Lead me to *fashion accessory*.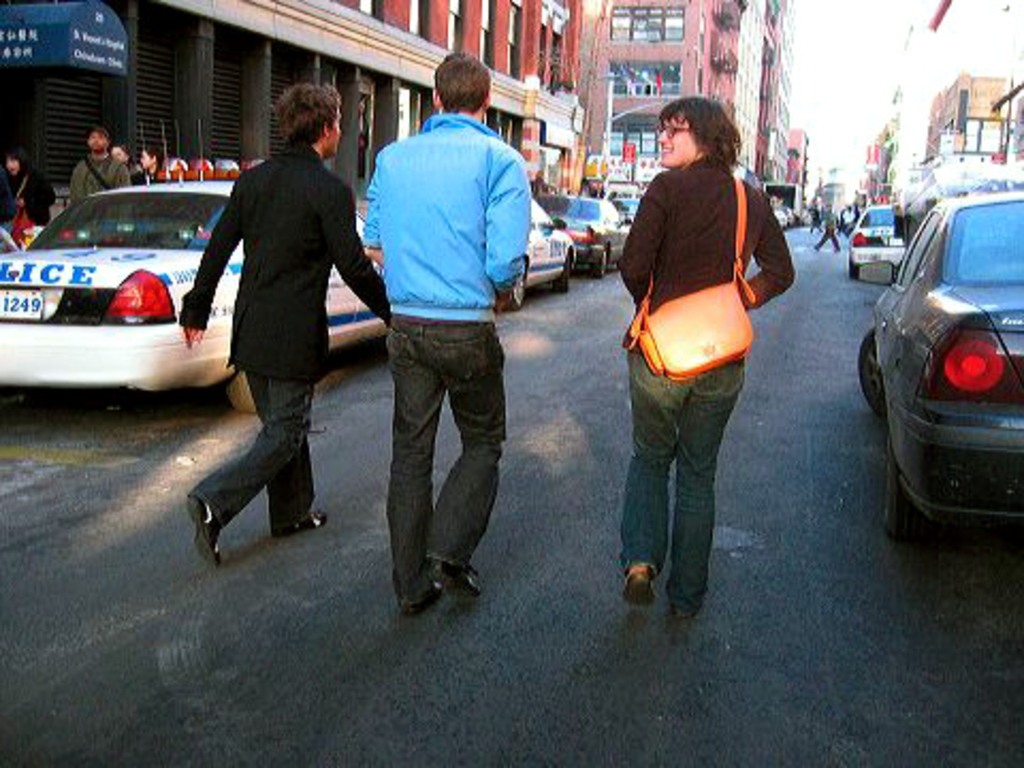
Lead to <bbox>414, 553, 482, 599</bbox>.
